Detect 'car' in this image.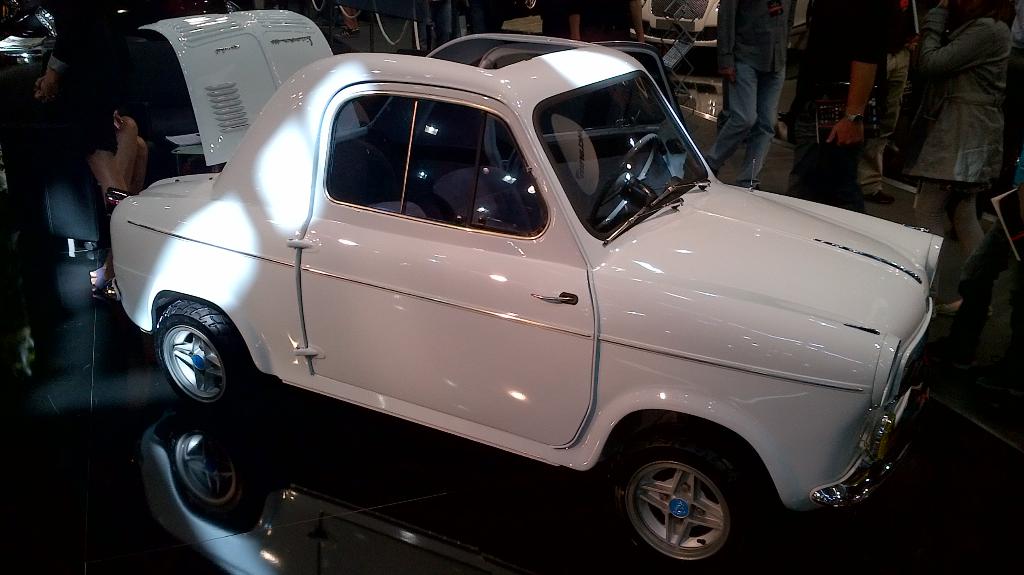
Detection: <box>105,3,946,574</box>.
